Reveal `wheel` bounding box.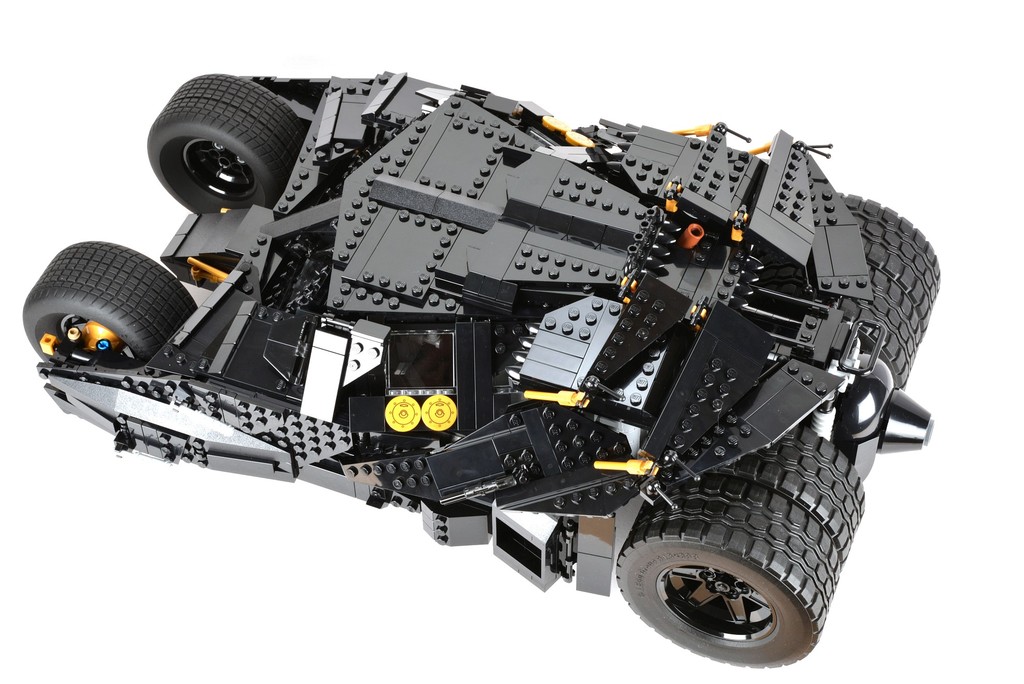
Revealed: (left=833, top=262, right=921, bottom=388).
